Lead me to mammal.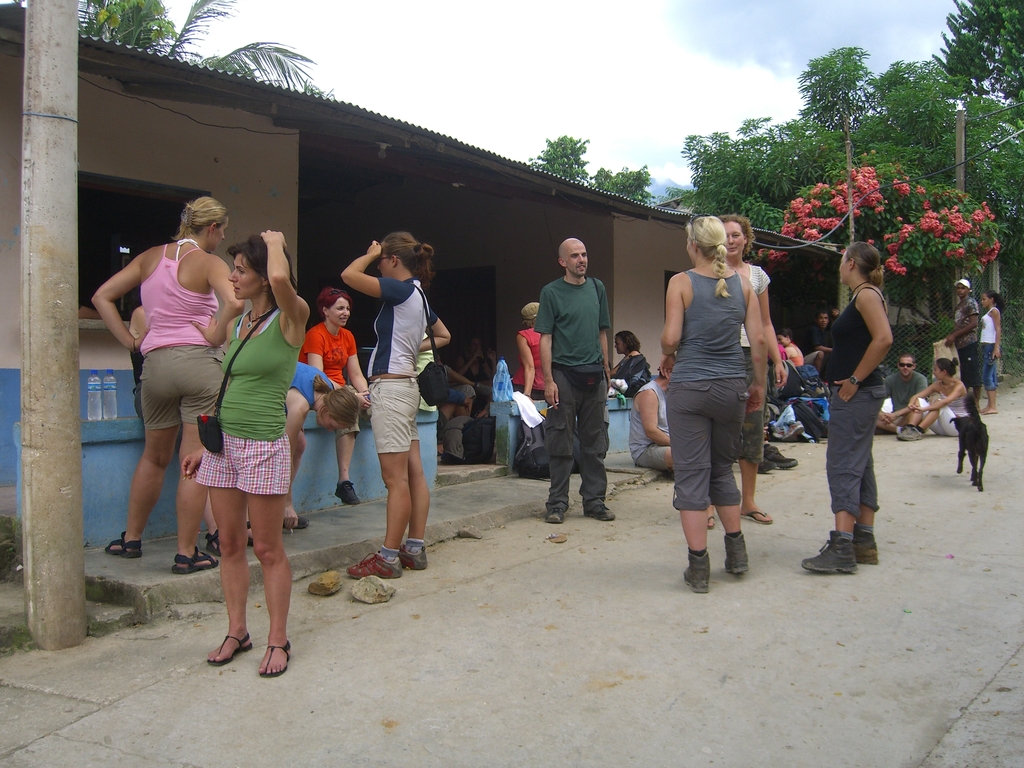
Lead to <box>802,239,893,577</box>.
